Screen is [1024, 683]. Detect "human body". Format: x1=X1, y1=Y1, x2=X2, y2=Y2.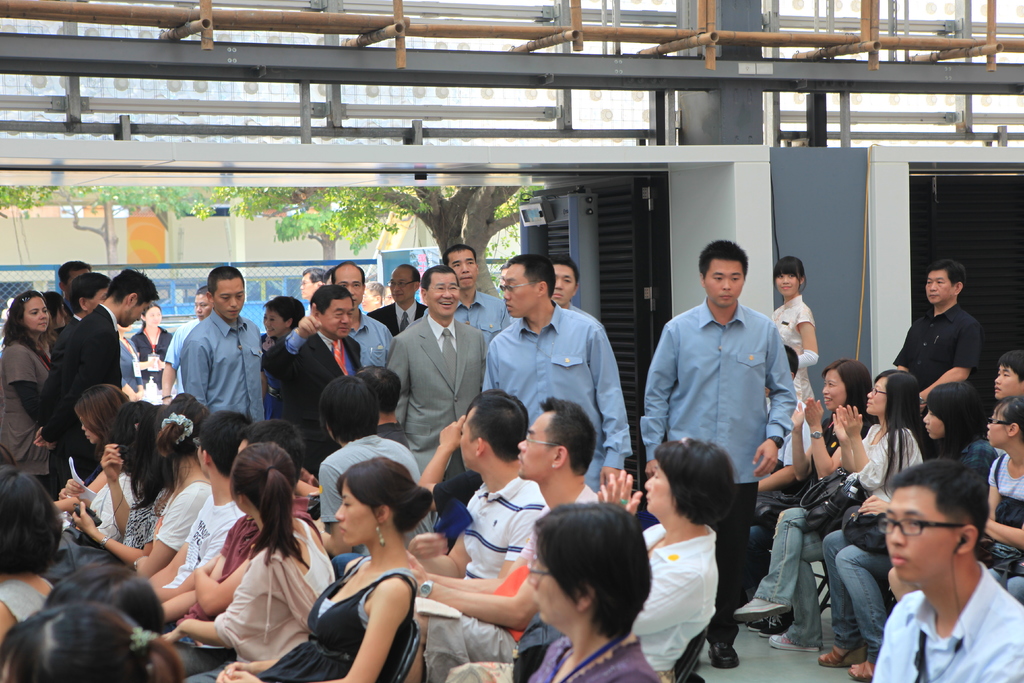
x1=0, y1=576, x2=55, y2=646.
